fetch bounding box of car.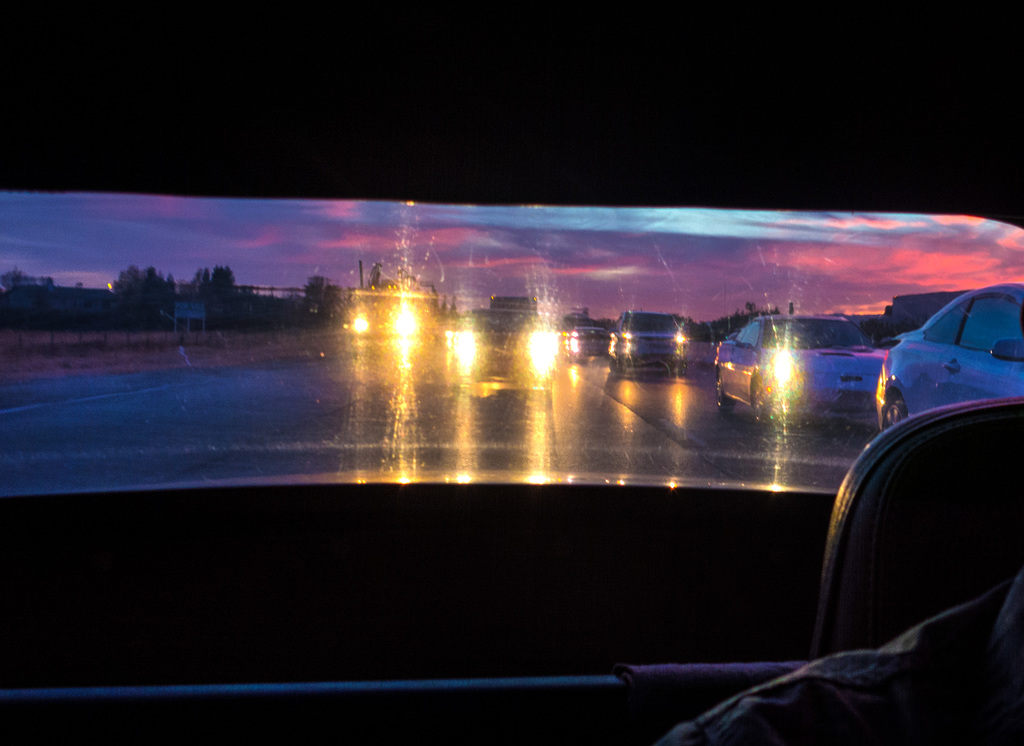
Bbox: (x1=0, y1=0, x2=1023, y2=745).
